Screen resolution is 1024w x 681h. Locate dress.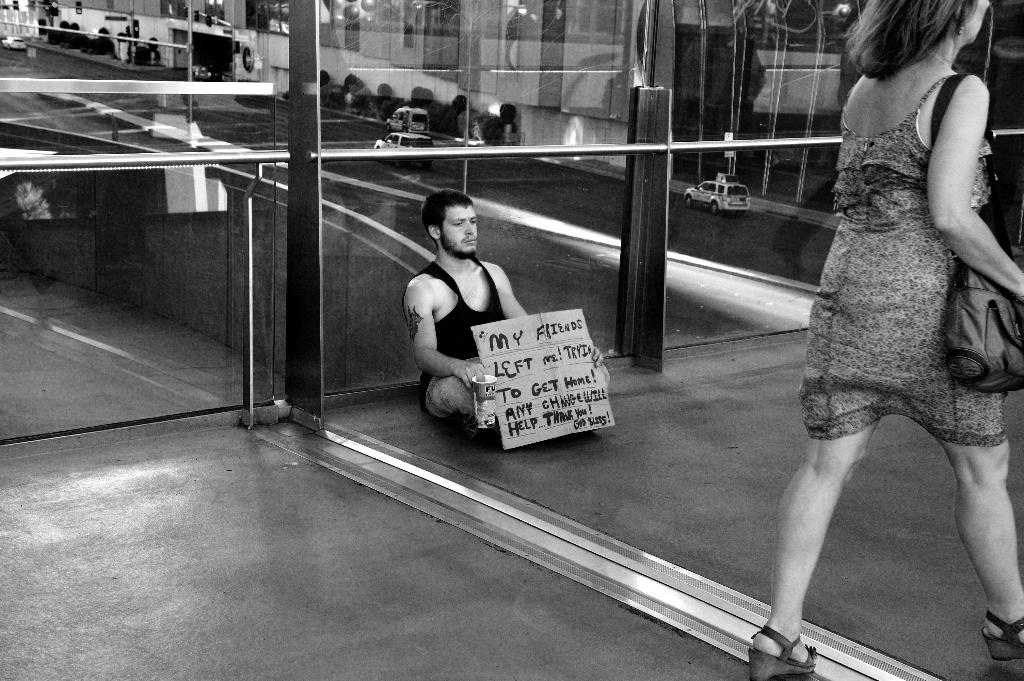
bbox=[799, 71, 1006, 451].
